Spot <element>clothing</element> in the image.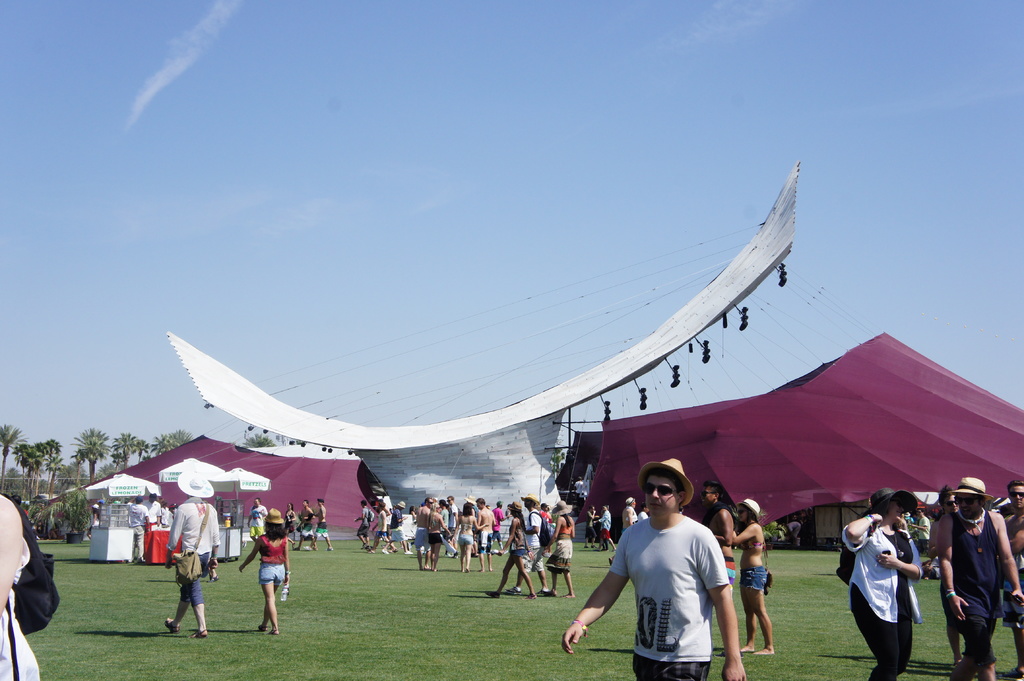
<element>clothing</element> found at box(462, 534, 472, 543).
